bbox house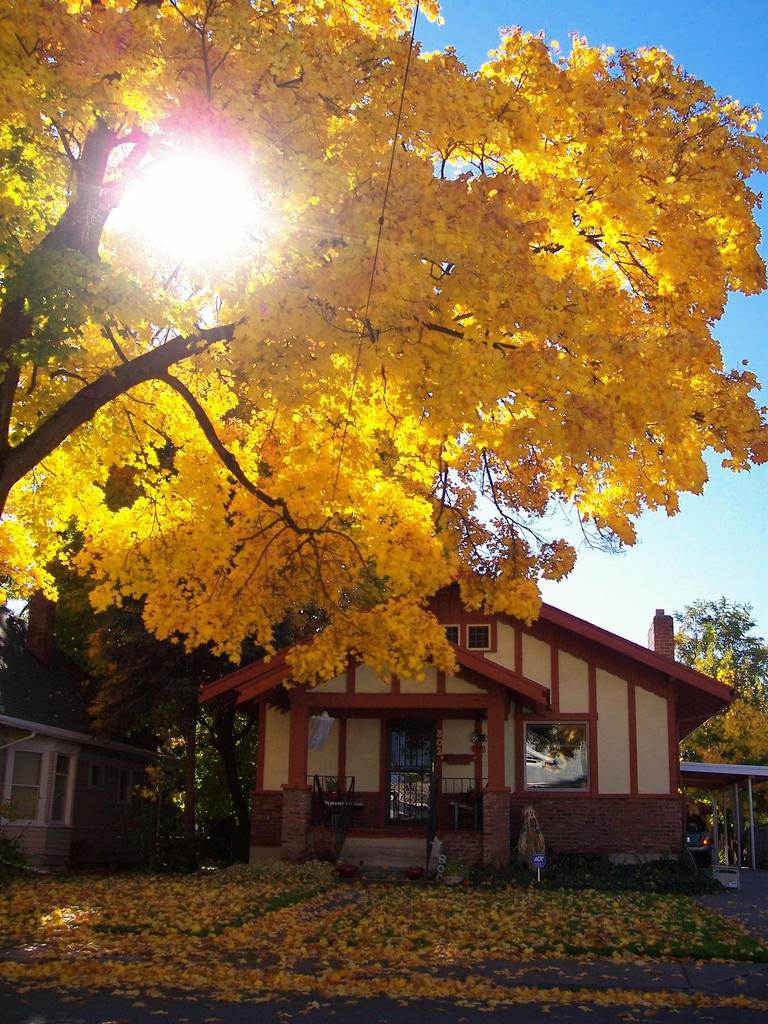
locate(186, 577, 735, 877)
